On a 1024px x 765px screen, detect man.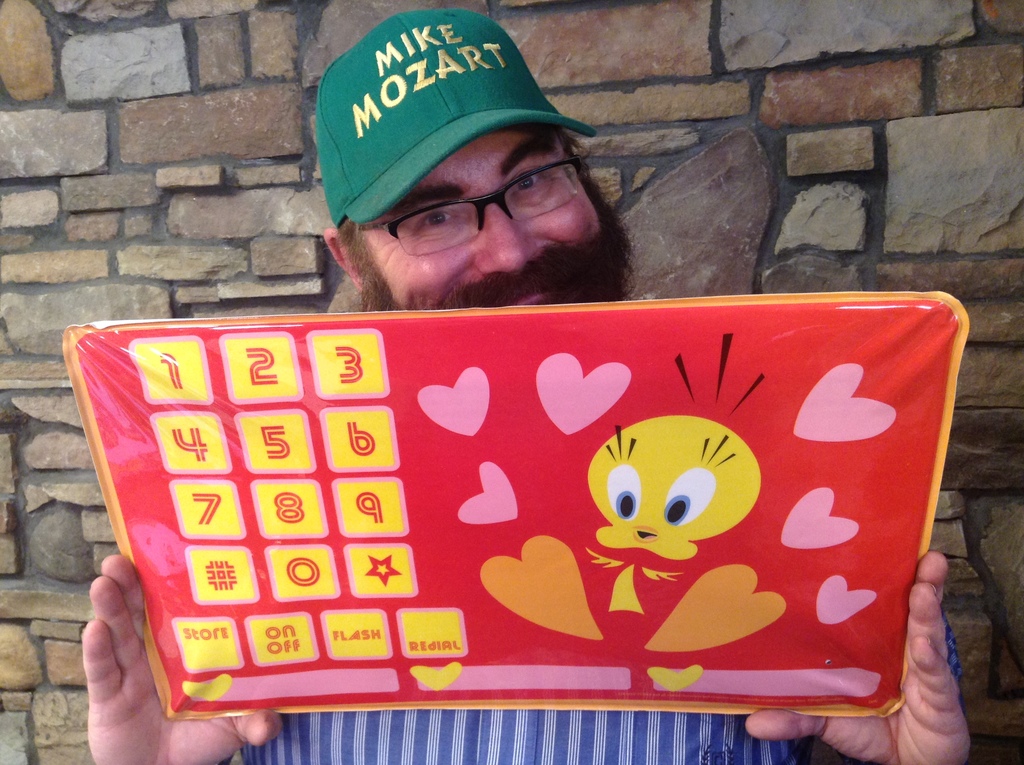
BBox(80, 6, 966, 764).
